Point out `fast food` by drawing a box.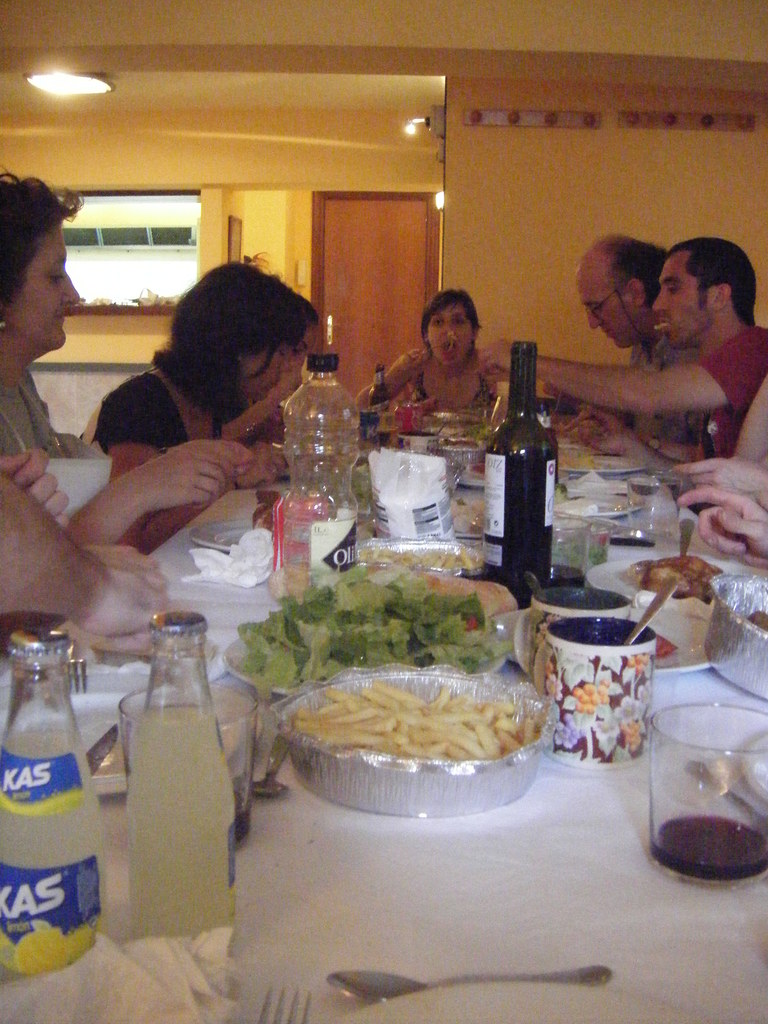
BBox(630, 554, 724, 603).
